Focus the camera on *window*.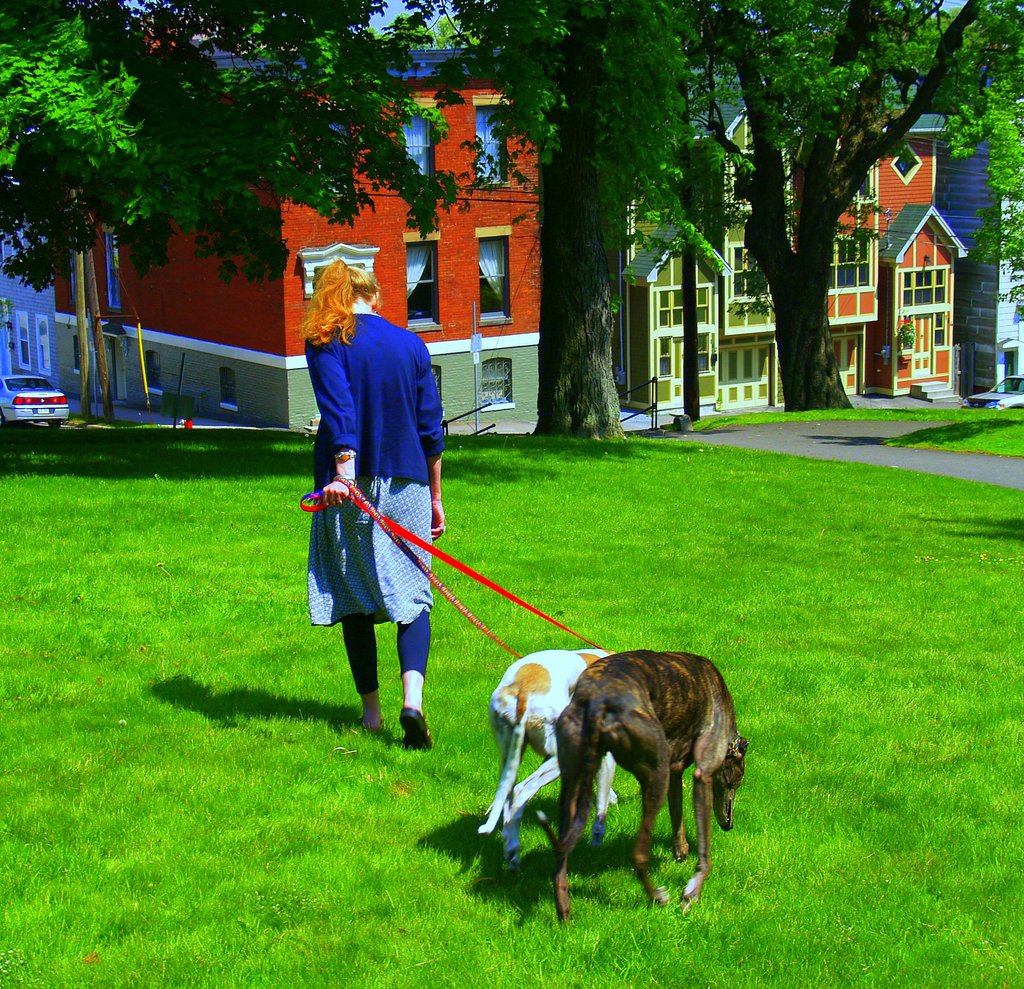
Focus region: bbox=(936, 315, 947, 350).
